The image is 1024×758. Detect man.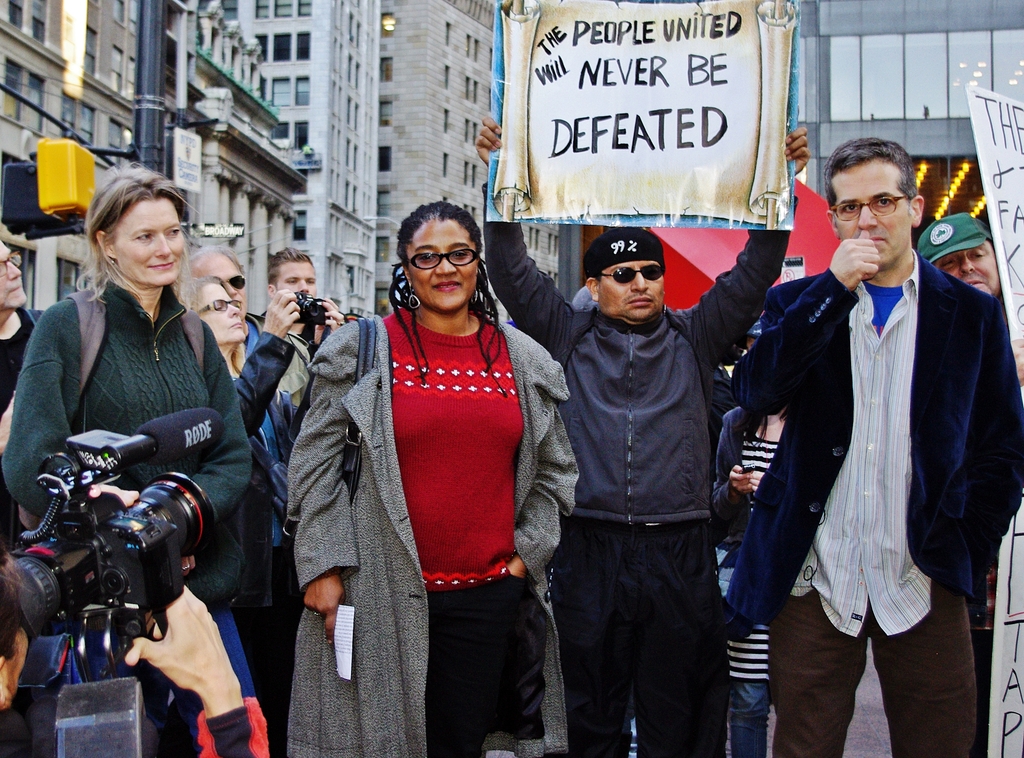
Detection: bbox(474, 124, 810, 757).
